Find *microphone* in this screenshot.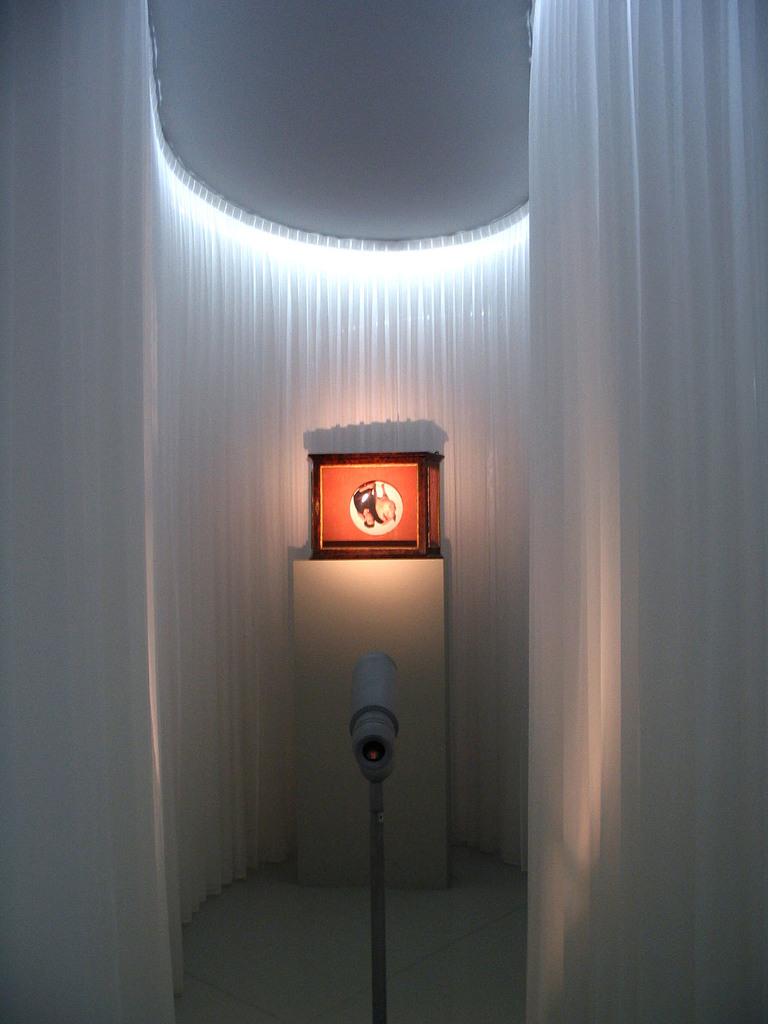
The bounding box for *microphone* is [left=340, top=648, right=401, bottom=779].
